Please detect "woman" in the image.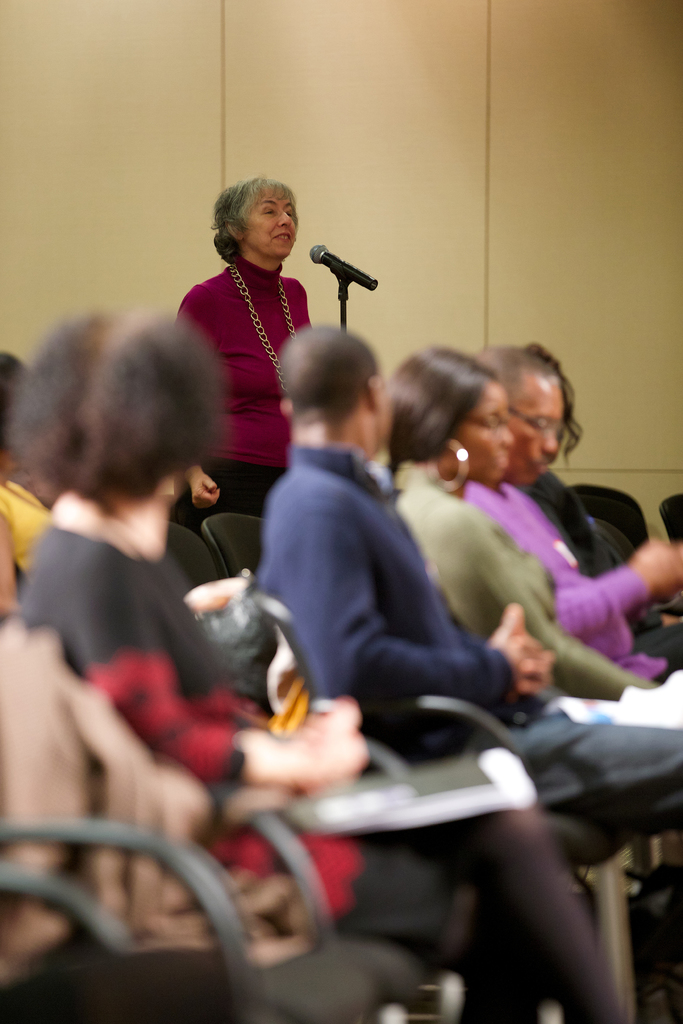
170,168,340,578.
